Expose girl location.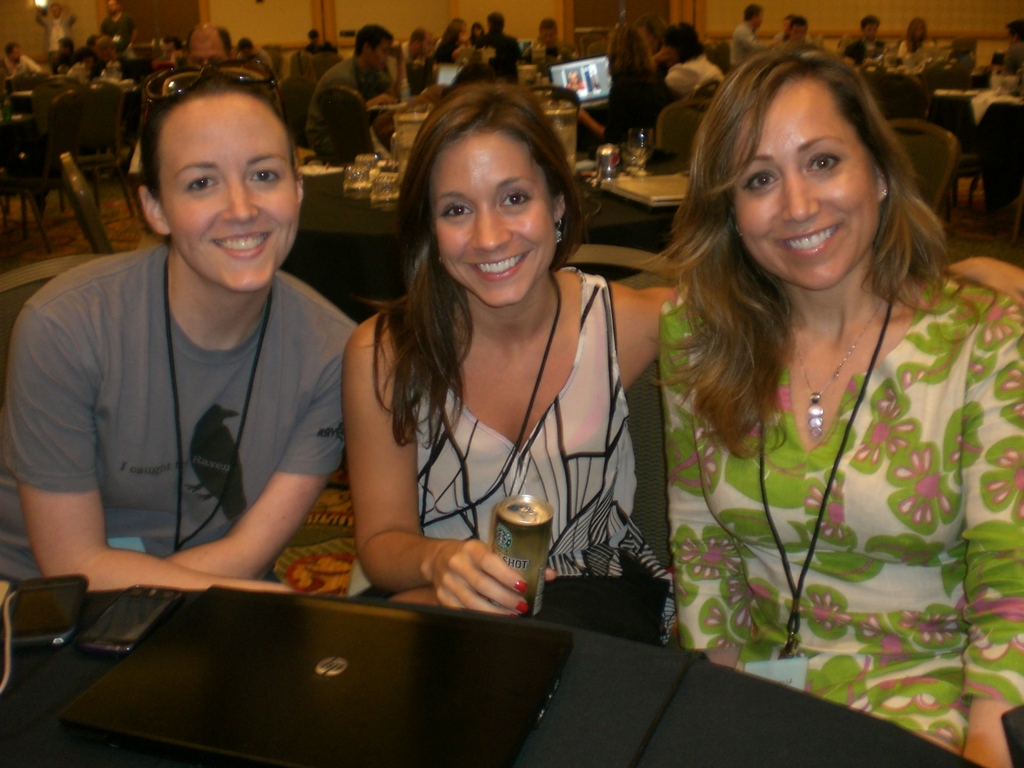
Exposed at <box>635,42,1023,767</box>.
